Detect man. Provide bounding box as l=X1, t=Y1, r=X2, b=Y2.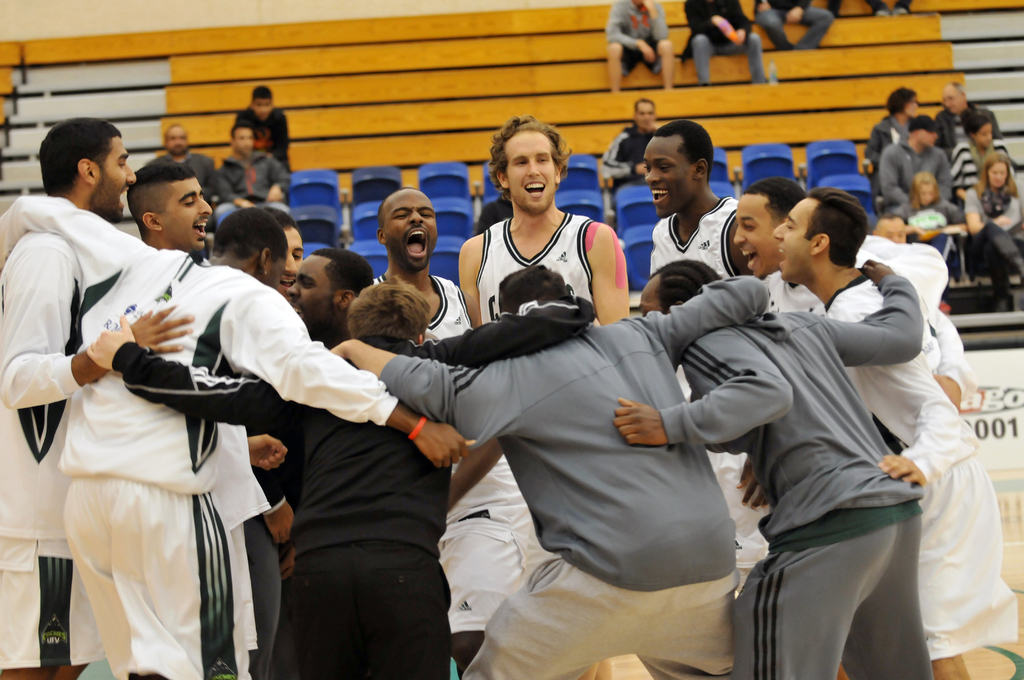
l=874, t=108, r=954, b=211.
